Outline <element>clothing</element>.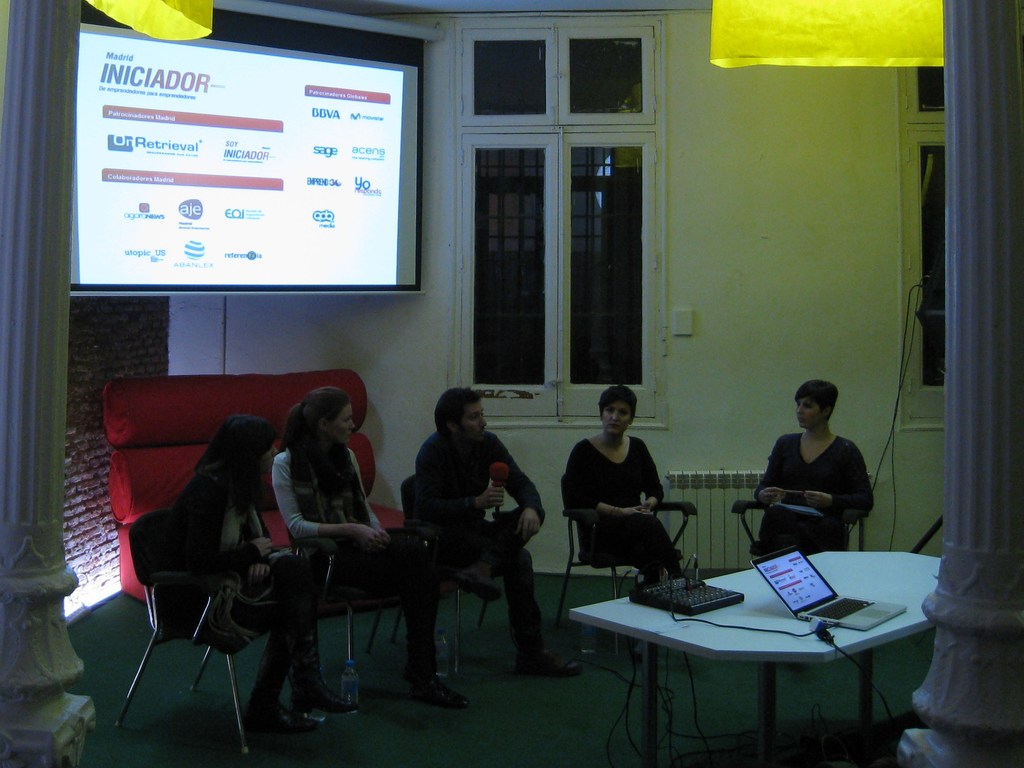
Outline: x1=154, y1=462, x2=326, y2=707.
